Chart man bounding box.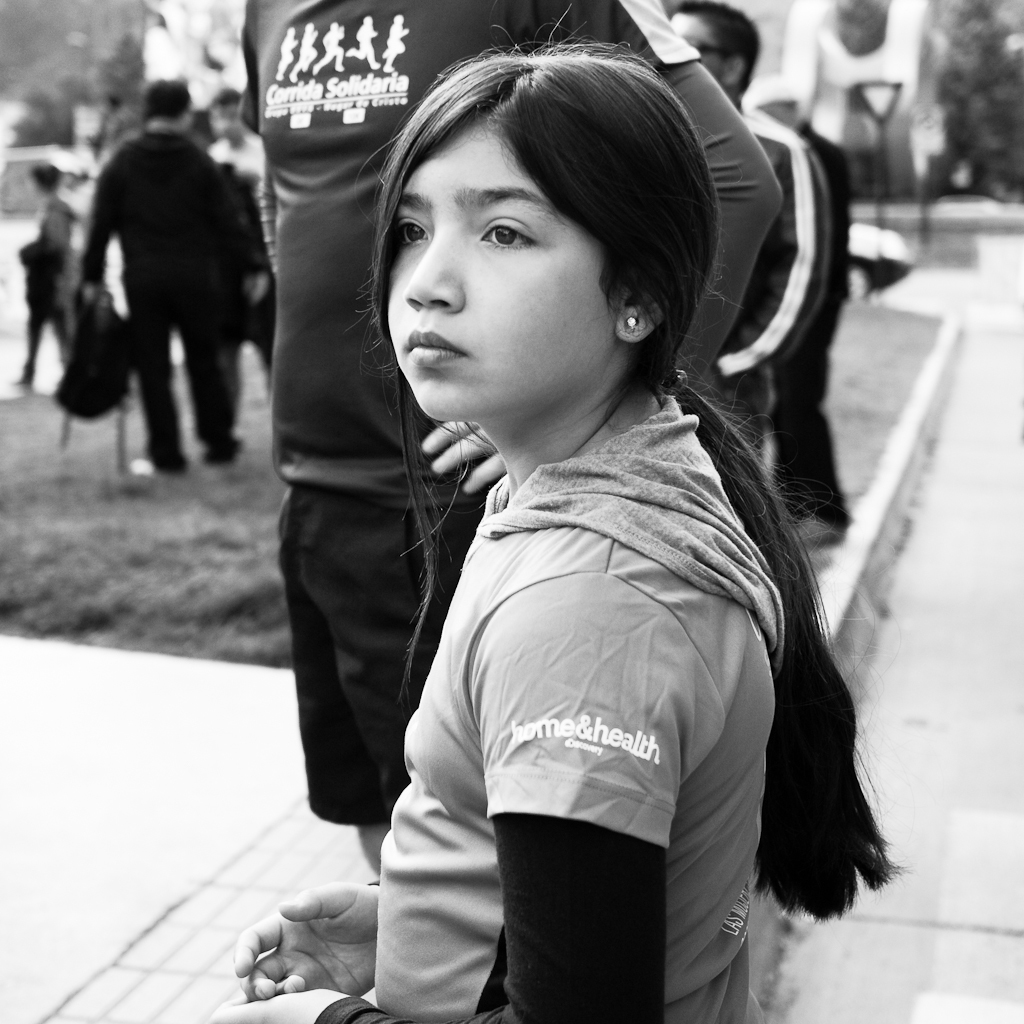
Charted: [34,106,279,496].
